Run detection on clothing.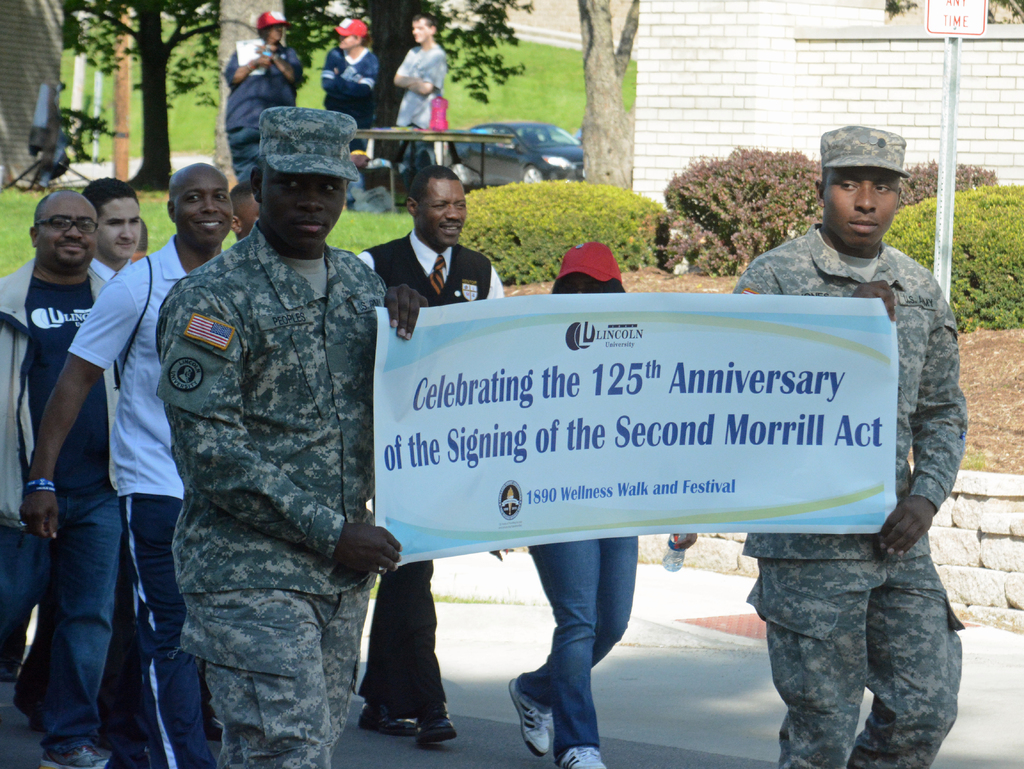
Result: box(394, 35, 451, 154).
